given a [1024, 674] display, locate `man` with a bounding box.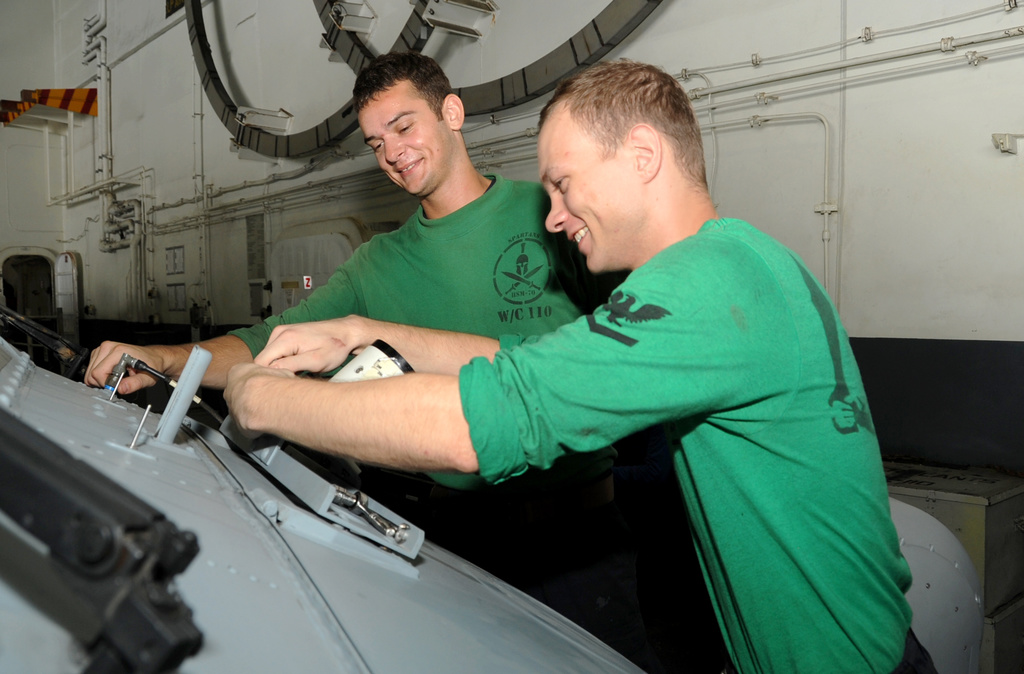
Located: {"left": 80, "top": 50, "right": 739, "bottom": 673}.
